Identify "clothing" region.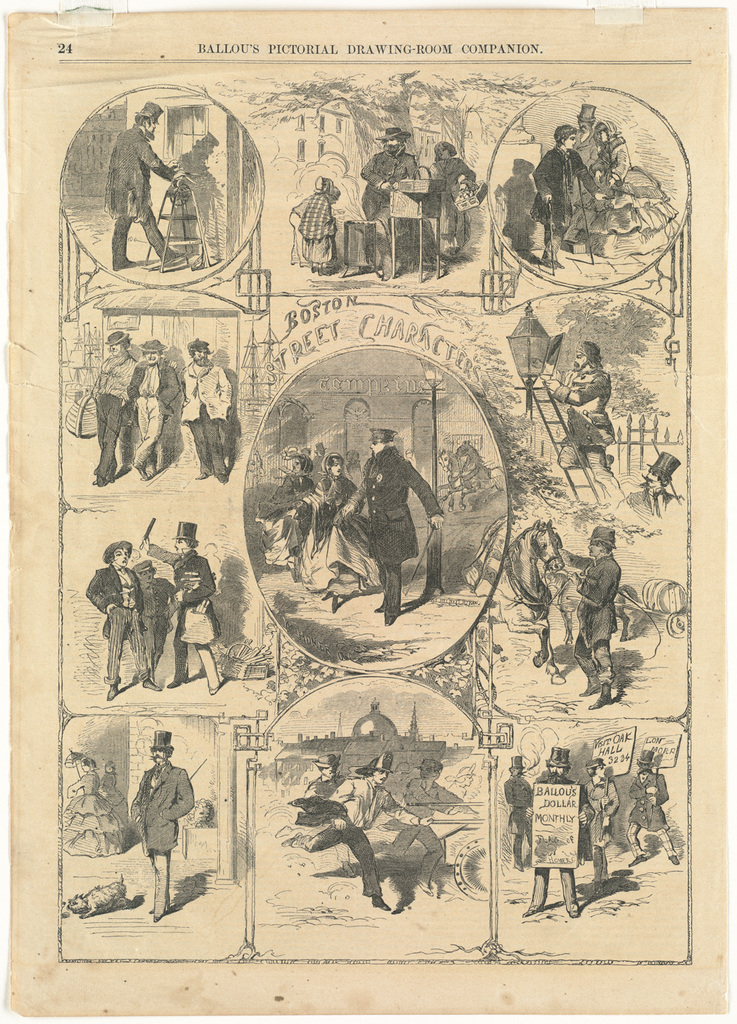
Region: Rect(356, 454, 458, 617).
